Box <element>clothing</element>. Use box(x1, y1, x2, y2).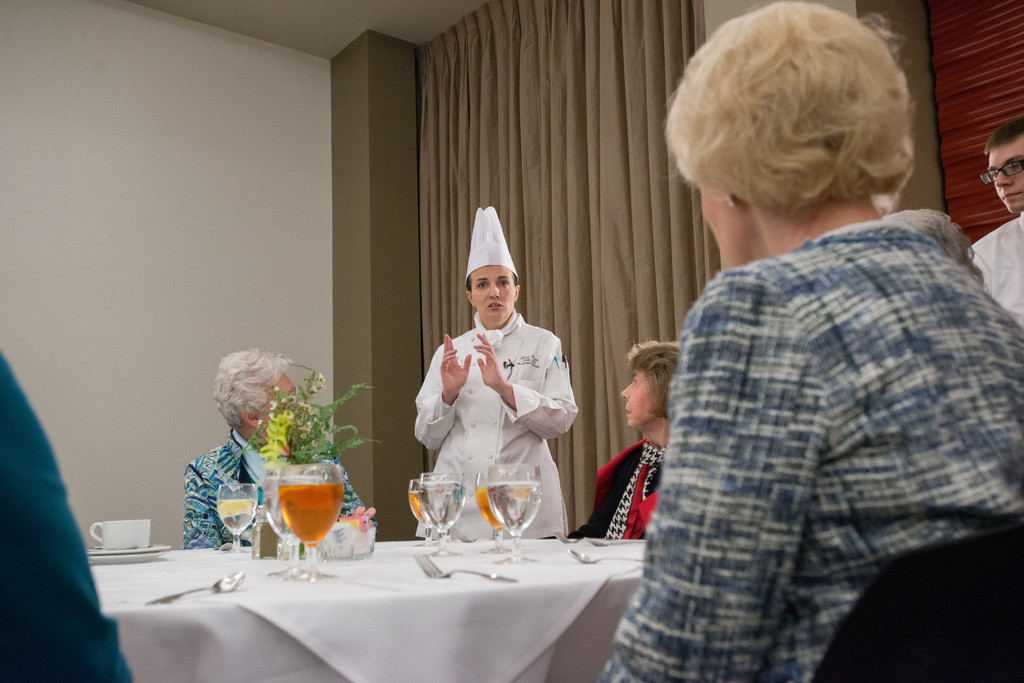
box(965, 218, 1023, 326).
